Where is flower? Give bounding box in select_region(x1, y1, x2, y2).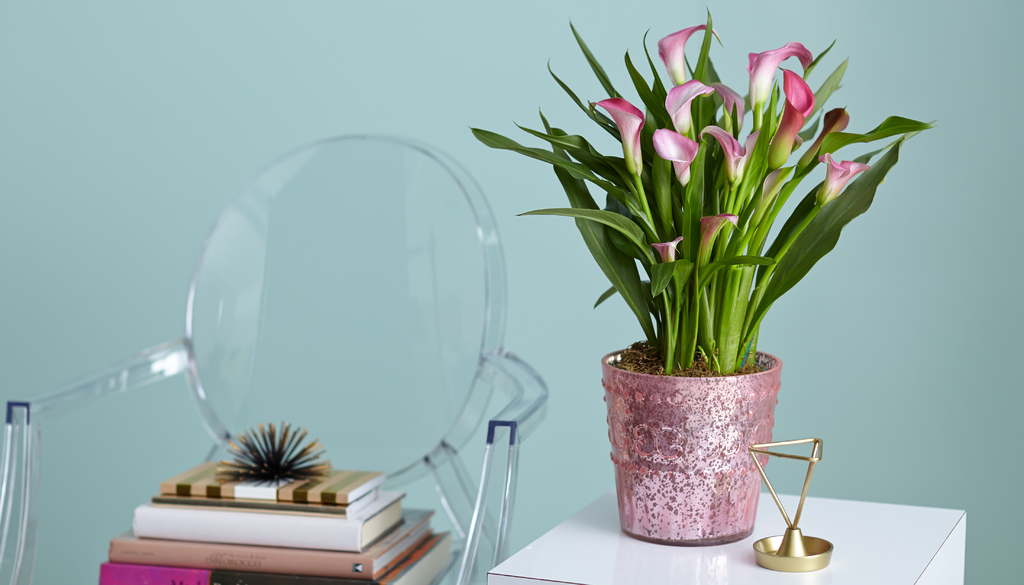
select_region(646, 13, 729, 75).
